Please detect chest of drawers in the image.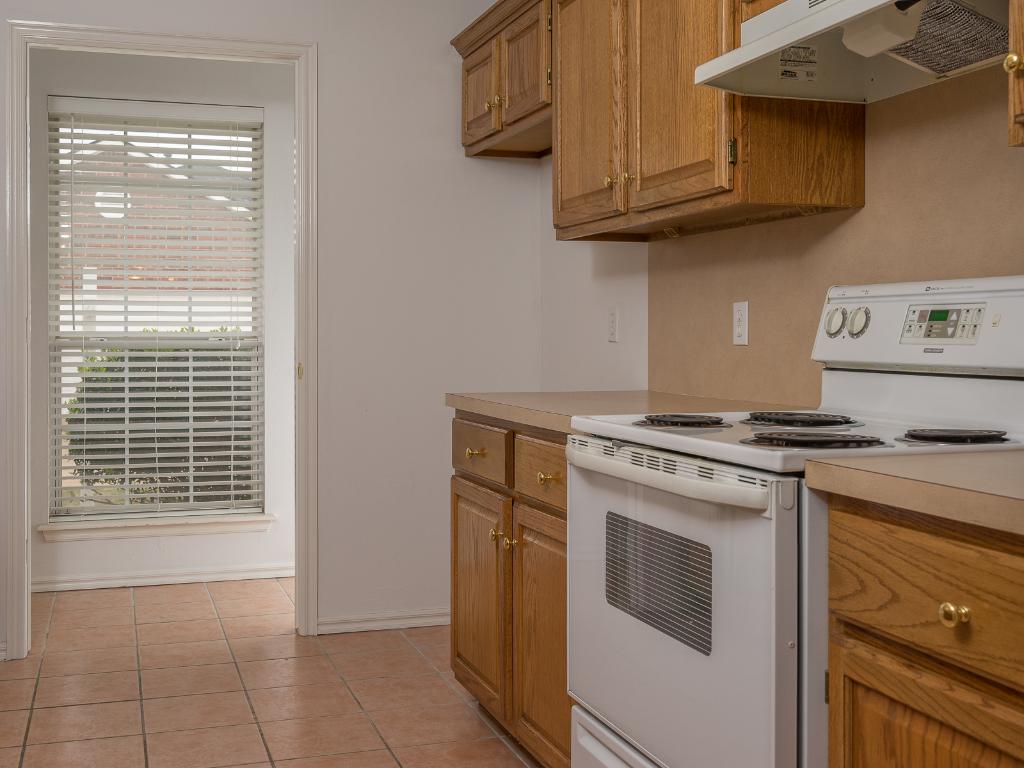
{"left": 803, "top": 452, "right": 1023, "bottom": 767}.
